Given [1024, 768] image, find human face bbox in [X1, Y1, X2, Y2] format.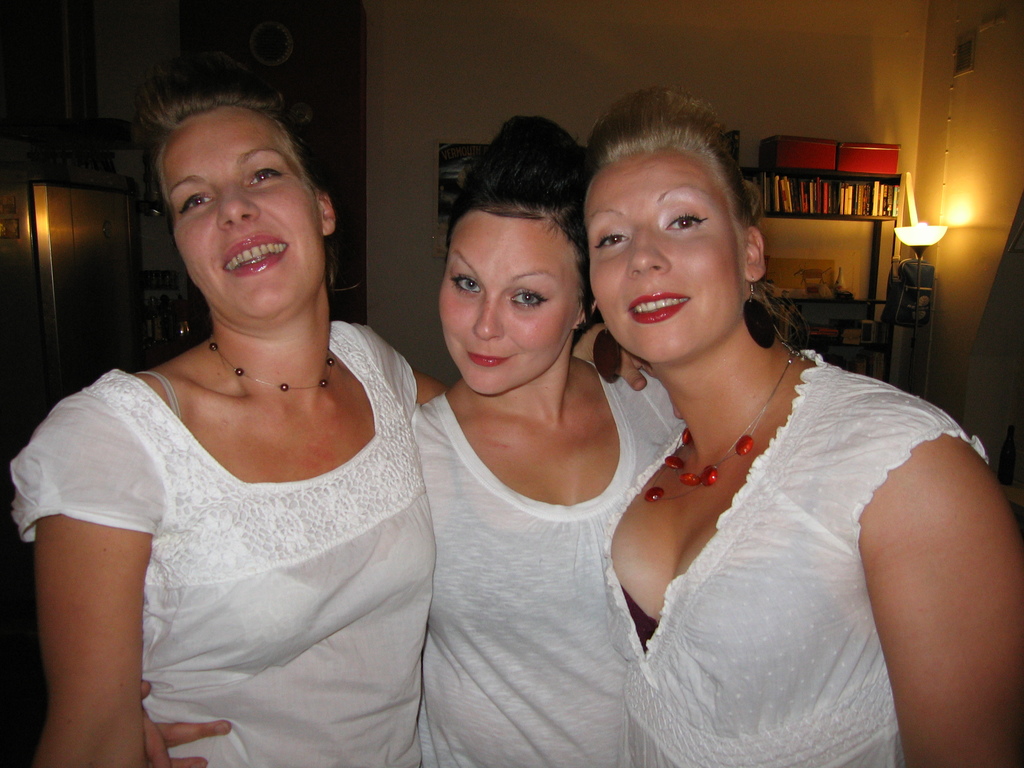
[586, 150, 741, 363].
